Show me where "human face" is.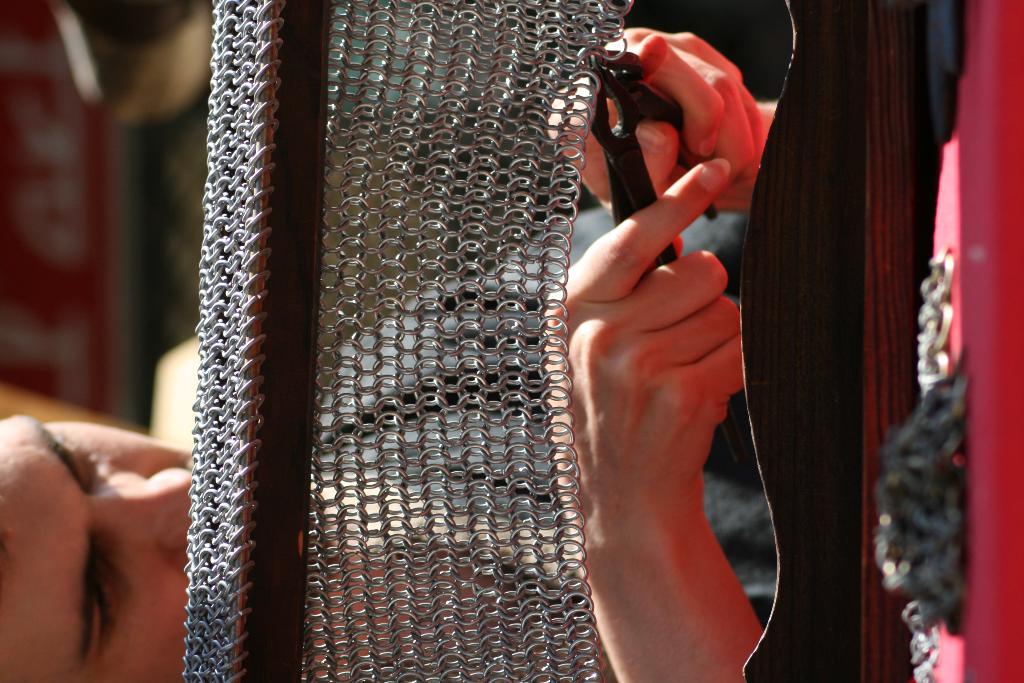
"human face" is at [0,412,196,682].
